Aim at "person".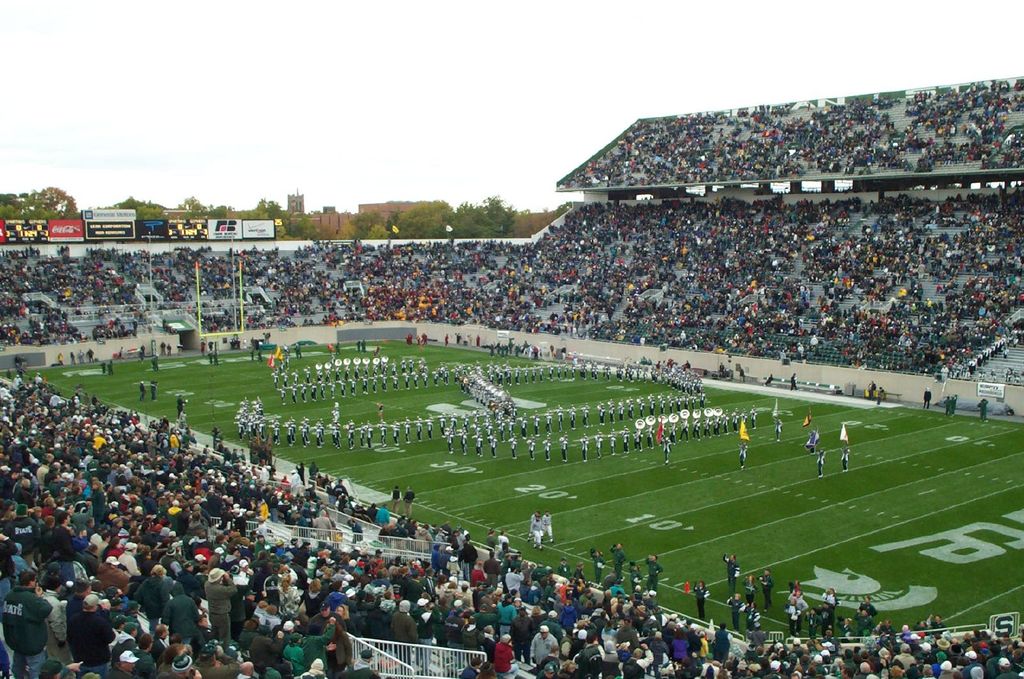
Aimed at Rect(807, 431, 820, 459).
